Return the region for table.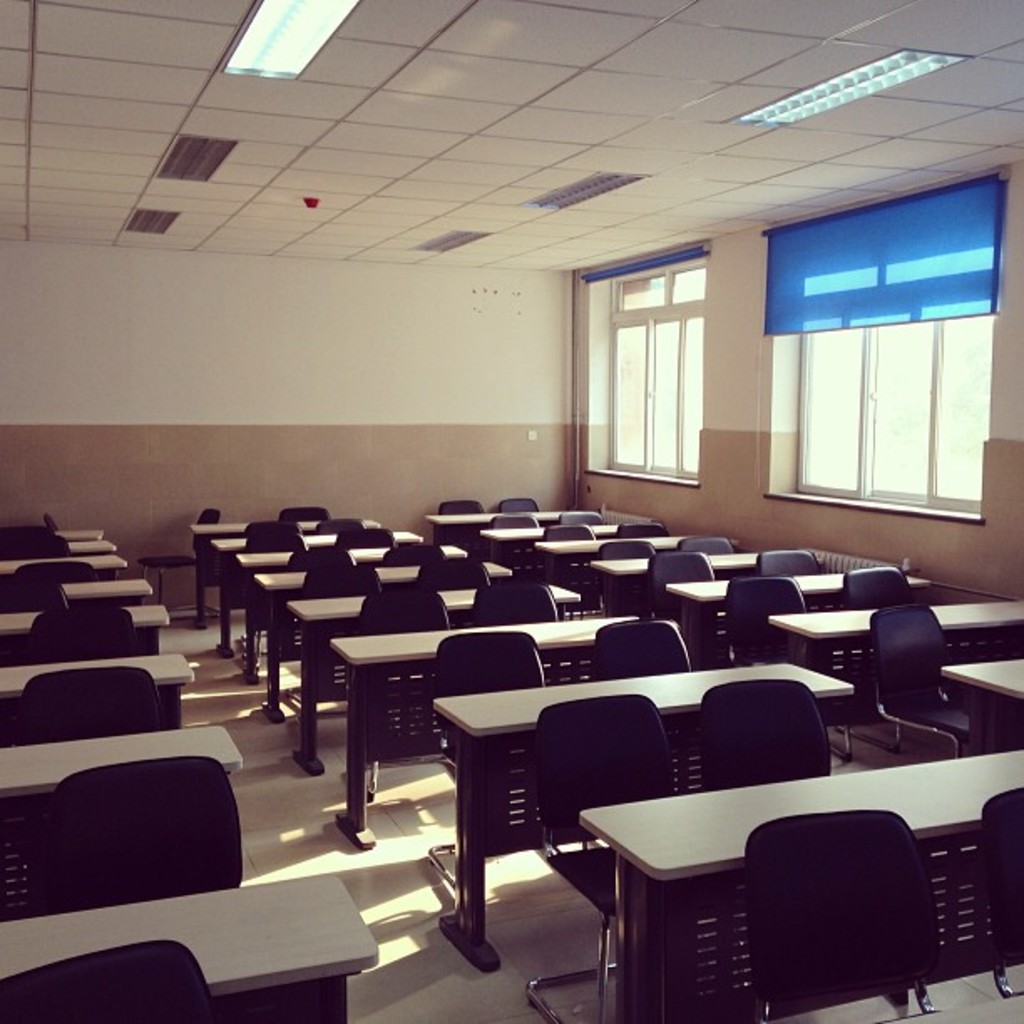
box=[234, 540, 468, 683].
